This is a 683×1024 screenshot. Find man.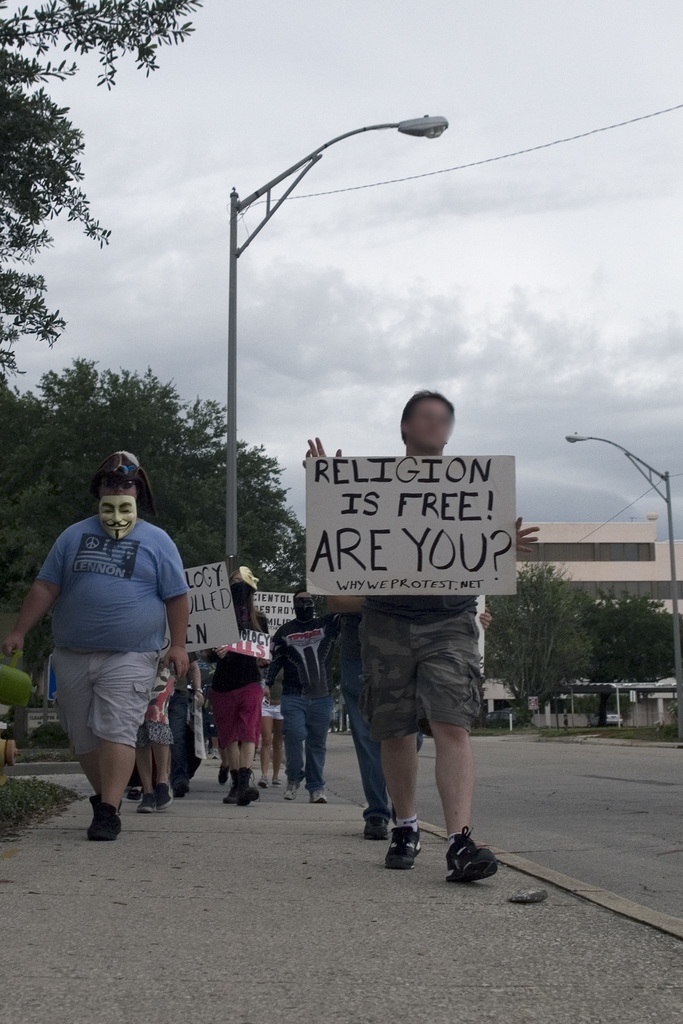
Bounding box: Rect(0, 451, 190, 845).
